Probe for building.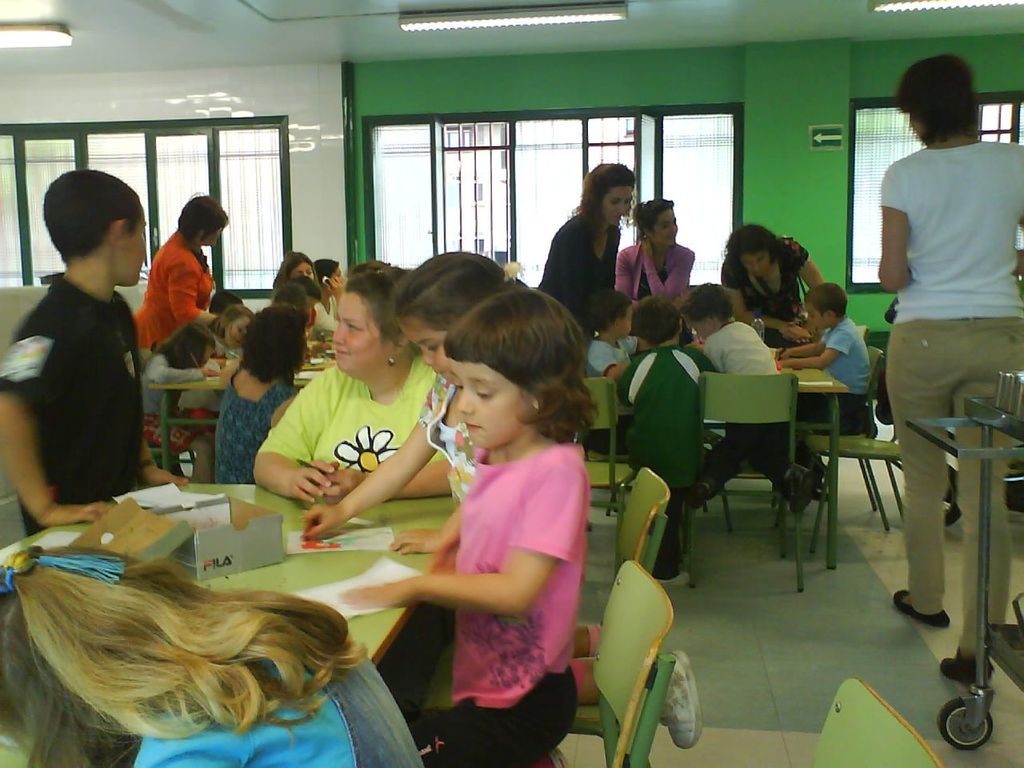
Probe result: 2,0,1023,766.
